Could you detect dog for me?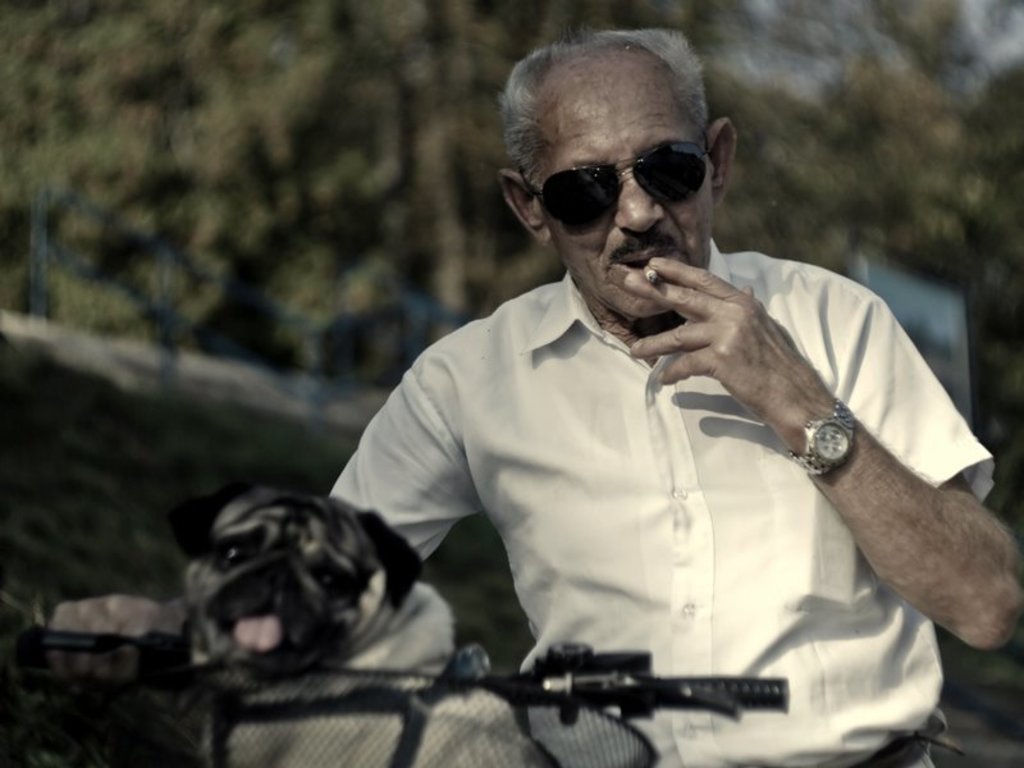
Detection result: <bbox>179, 486, 535, 767</bbox>.
